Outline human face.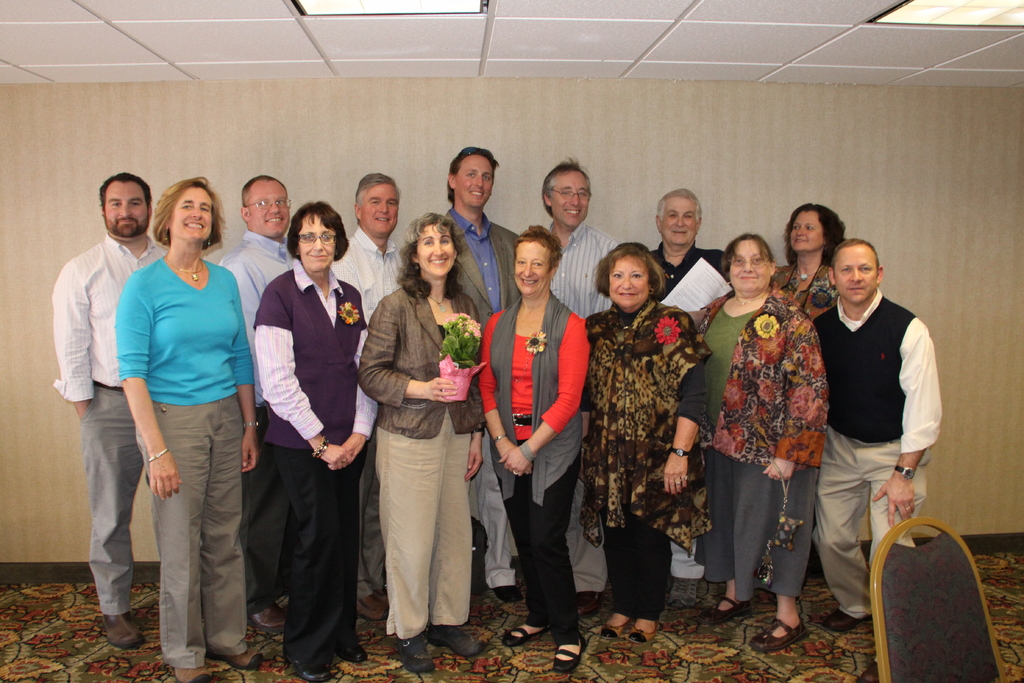
Outline: box(731, 240, 772, 288).
